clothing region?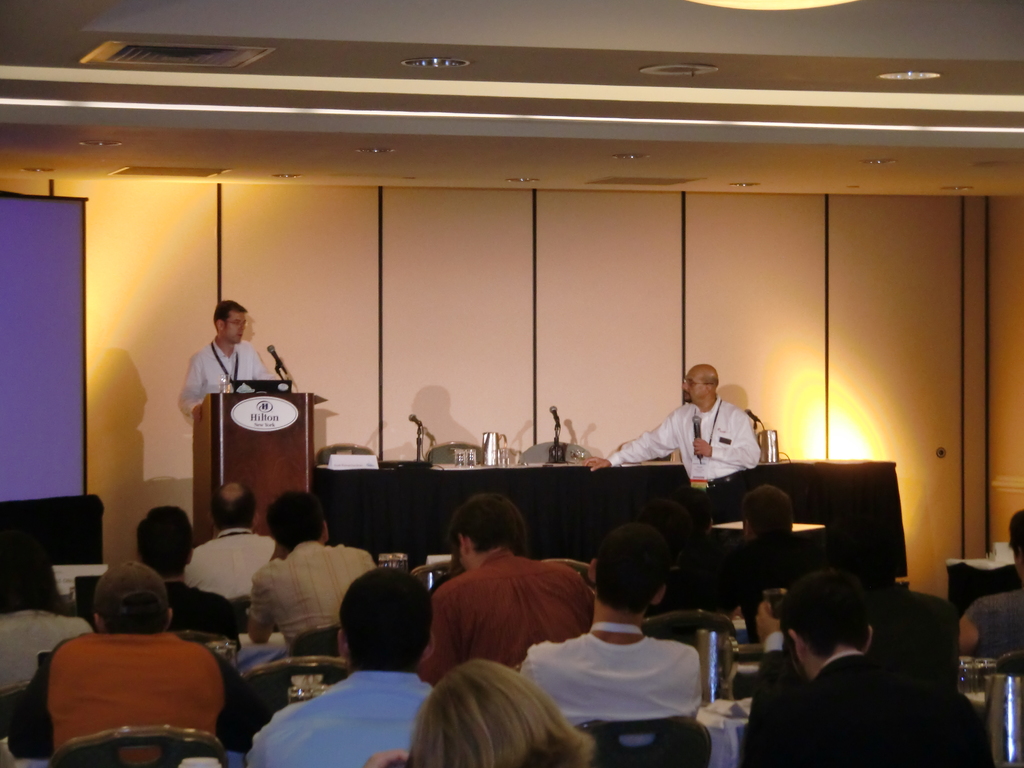
[962,586,1023,661]
